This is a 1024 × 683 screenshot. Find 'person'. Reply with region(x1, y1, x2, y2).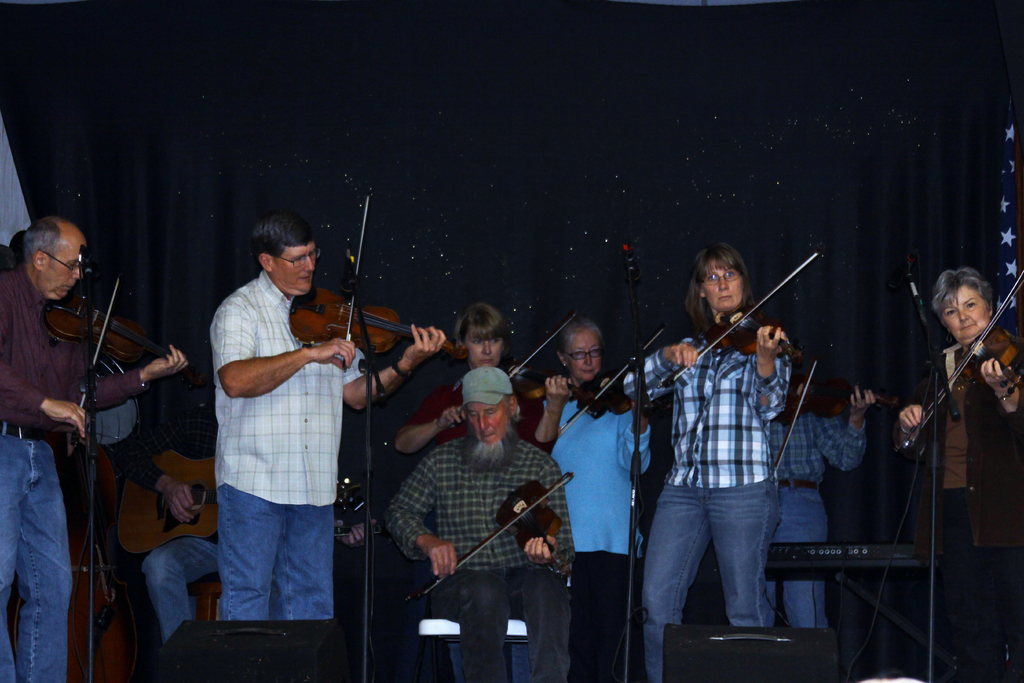
region(396, 297, 577, 459).
